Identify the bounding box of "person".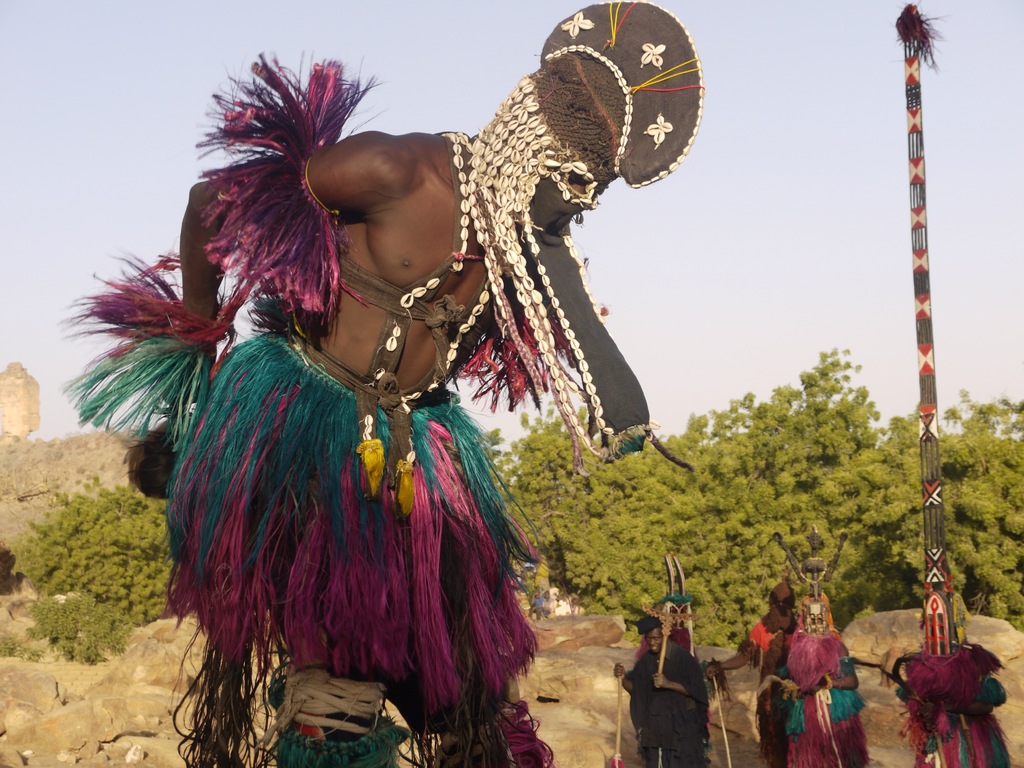
Rect(180, 81, 524, 767).
